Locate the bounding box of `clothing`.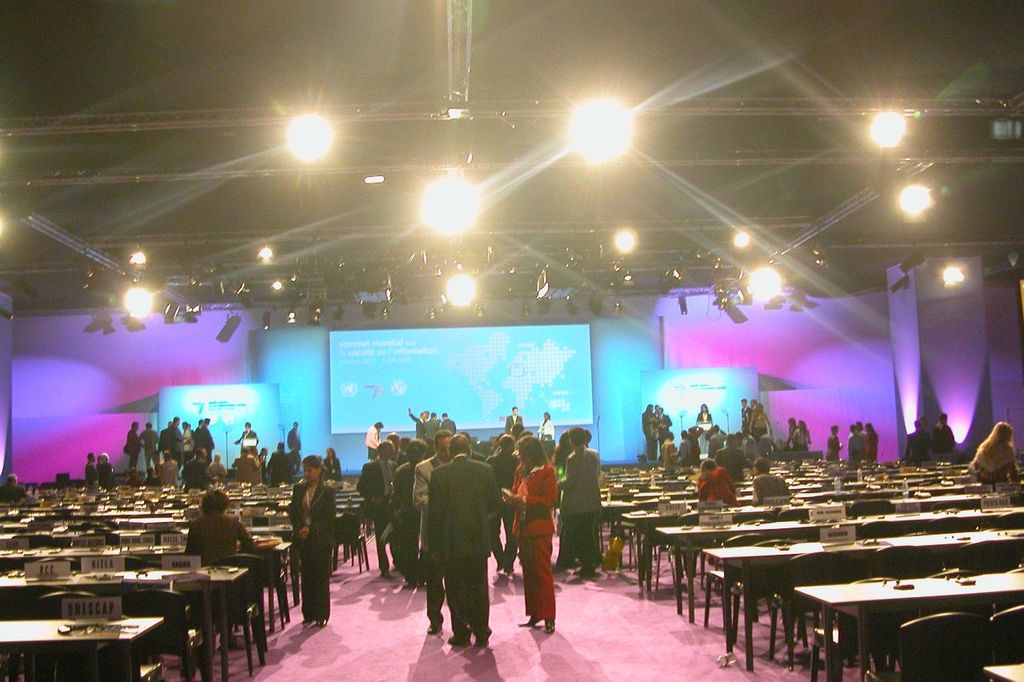
Bounding box: bbox=(122, 427, 145, 471).
